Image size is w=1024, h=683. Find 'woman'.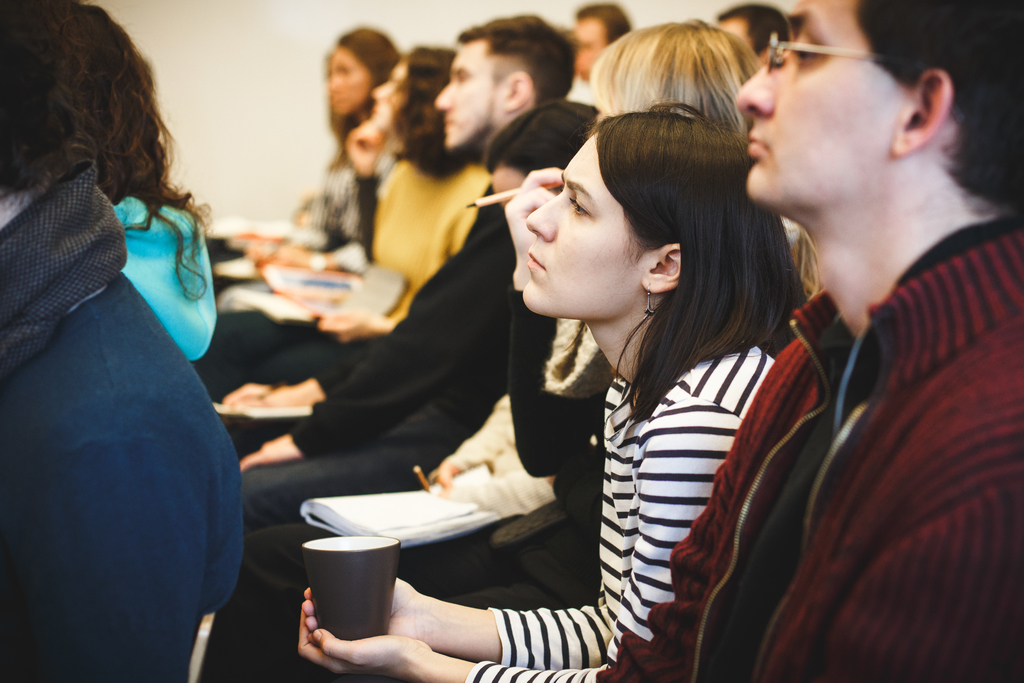
pyautogui.locateOnScreen(47, 0, 215, 356).
